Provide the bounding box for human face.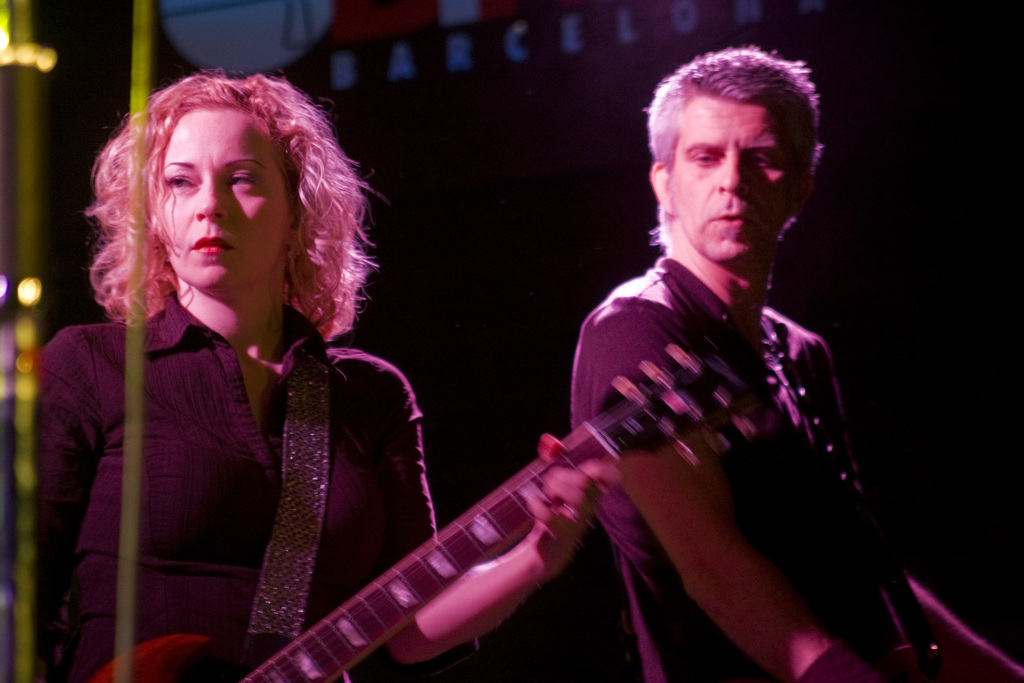
locate(674, 100, 801, 263).
